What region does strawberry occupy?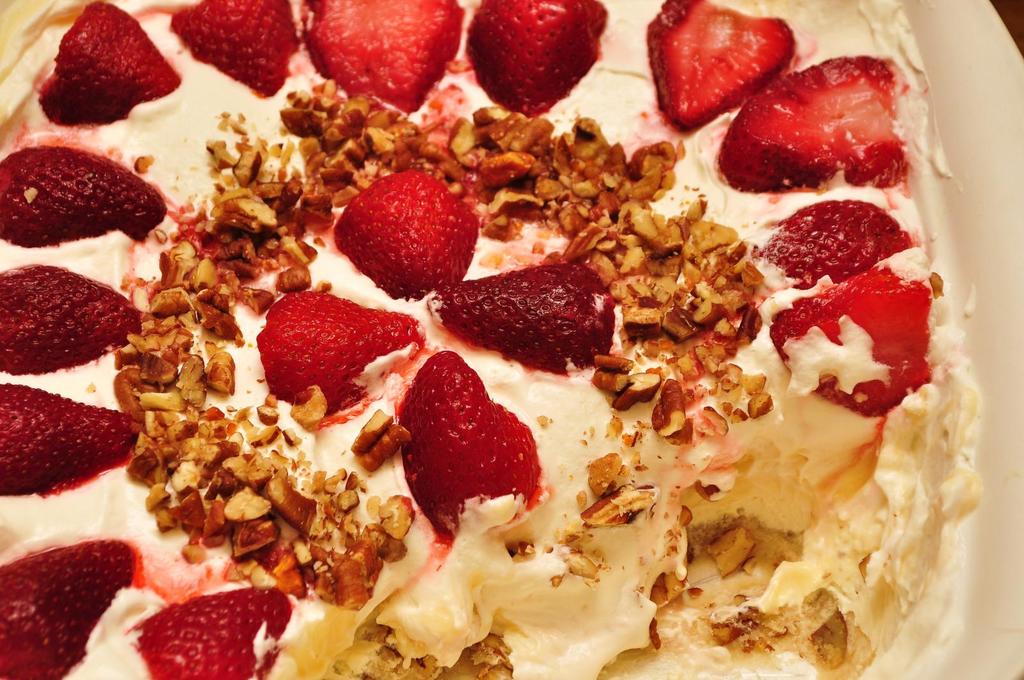
739,196,915,292.
